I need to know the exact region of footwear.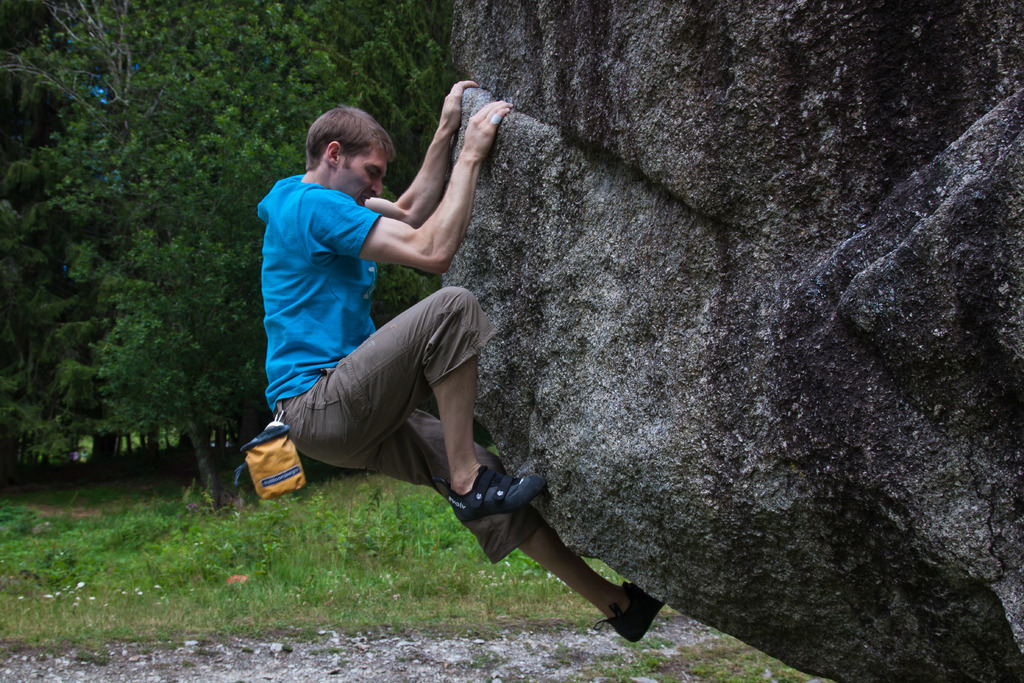
Region: [591, 587, 653, 653].
